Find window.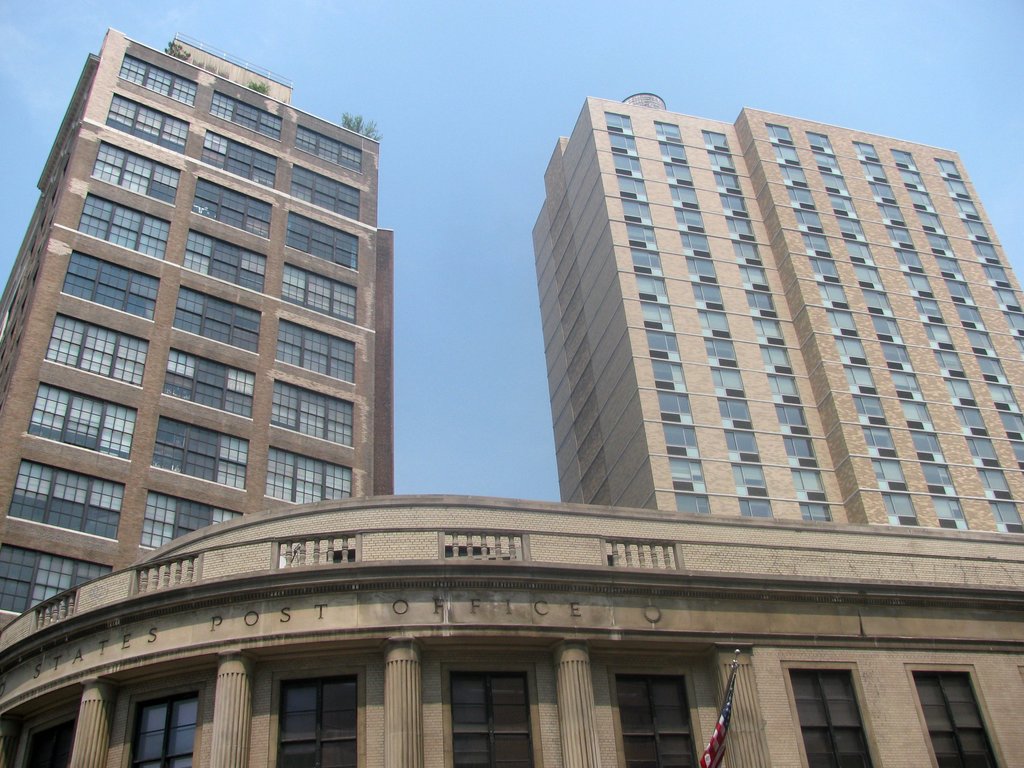
<bbox>741, 264, 769, 289</bbox>.
